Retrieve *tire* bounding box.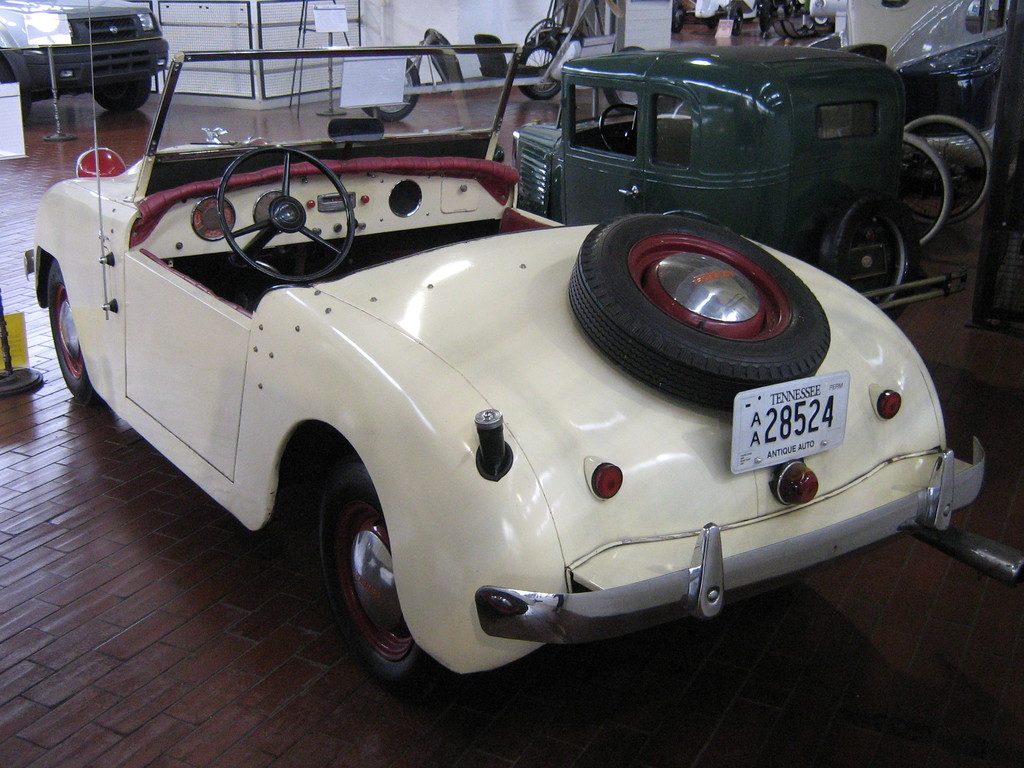
Bounding box: bbox=(812, 17, 828, 27).
